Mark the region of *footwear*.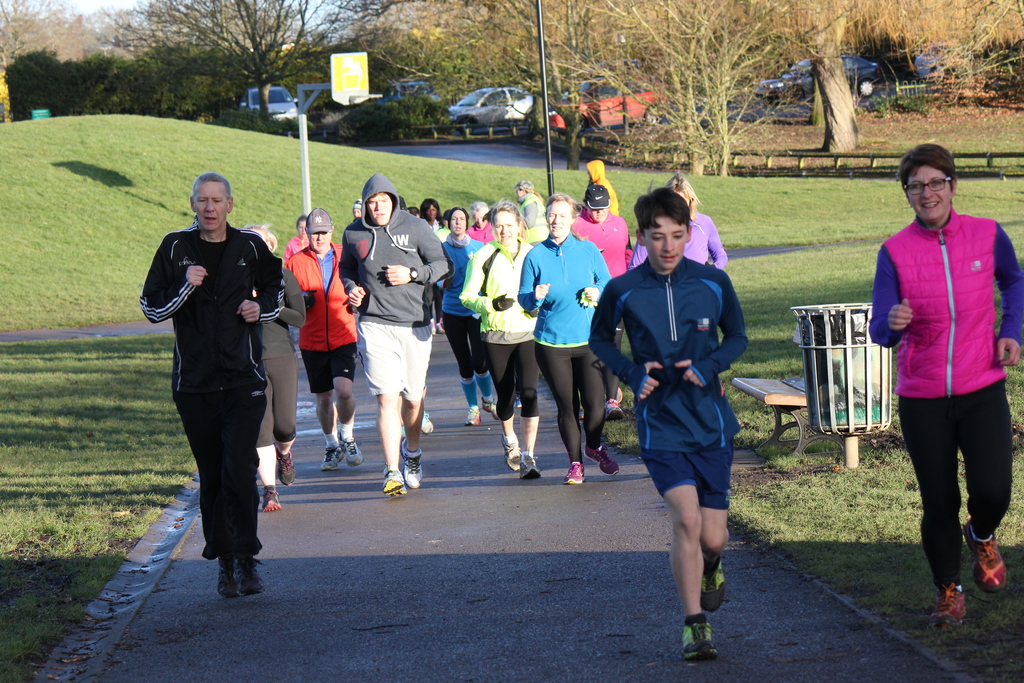
Region: region(565, 461, 588, 486).
